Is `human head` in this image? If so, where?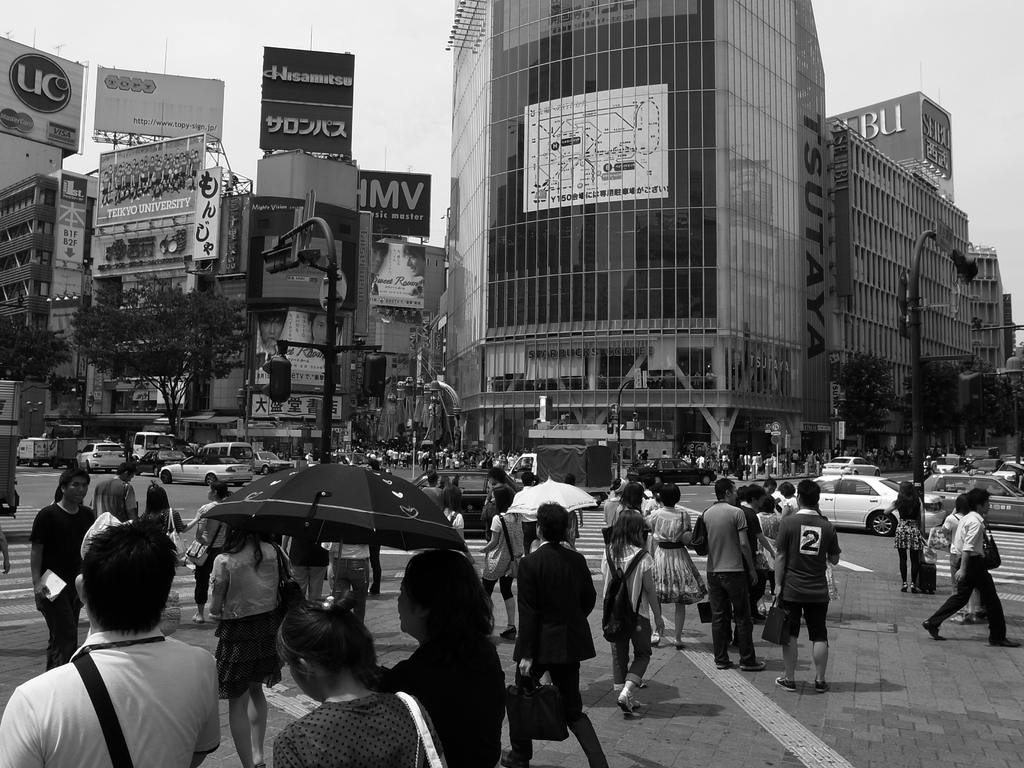
Yes, at l=745, t=484, r=768, b=510.
